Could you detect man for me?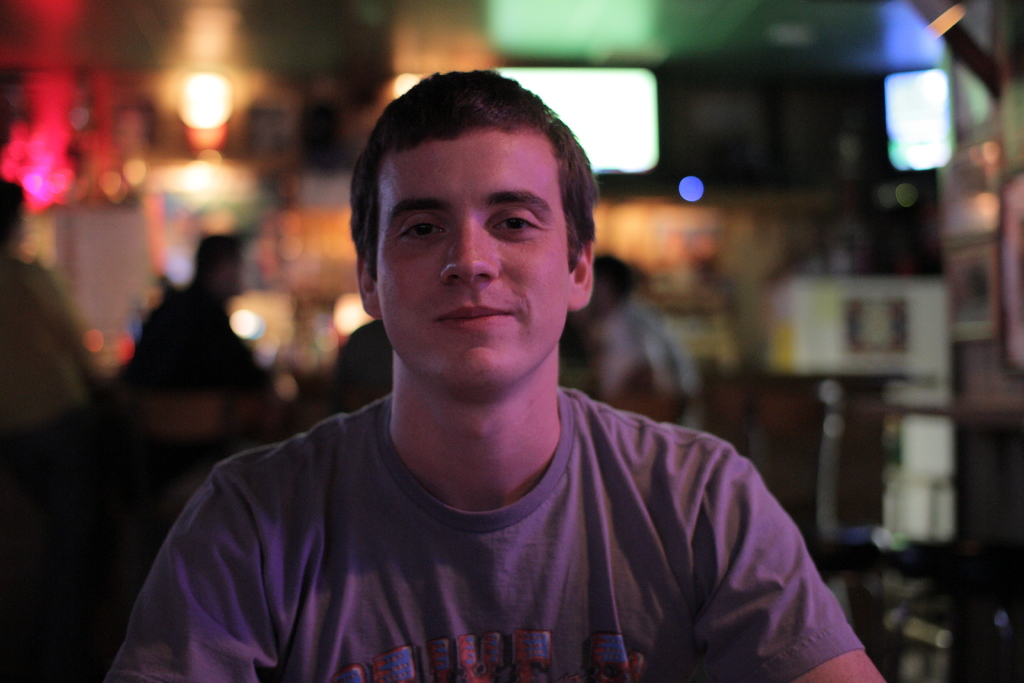
Detection result: region(118, 80, 886, 668).
